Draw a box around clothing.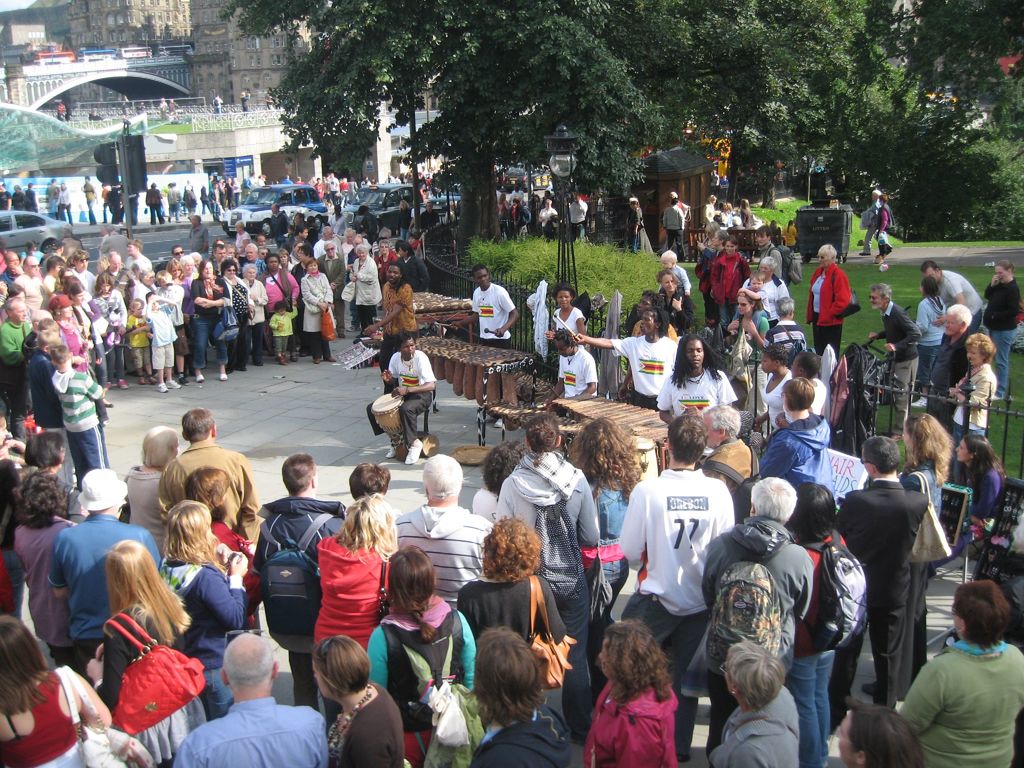
Rect(707, 252, 752, 328).
